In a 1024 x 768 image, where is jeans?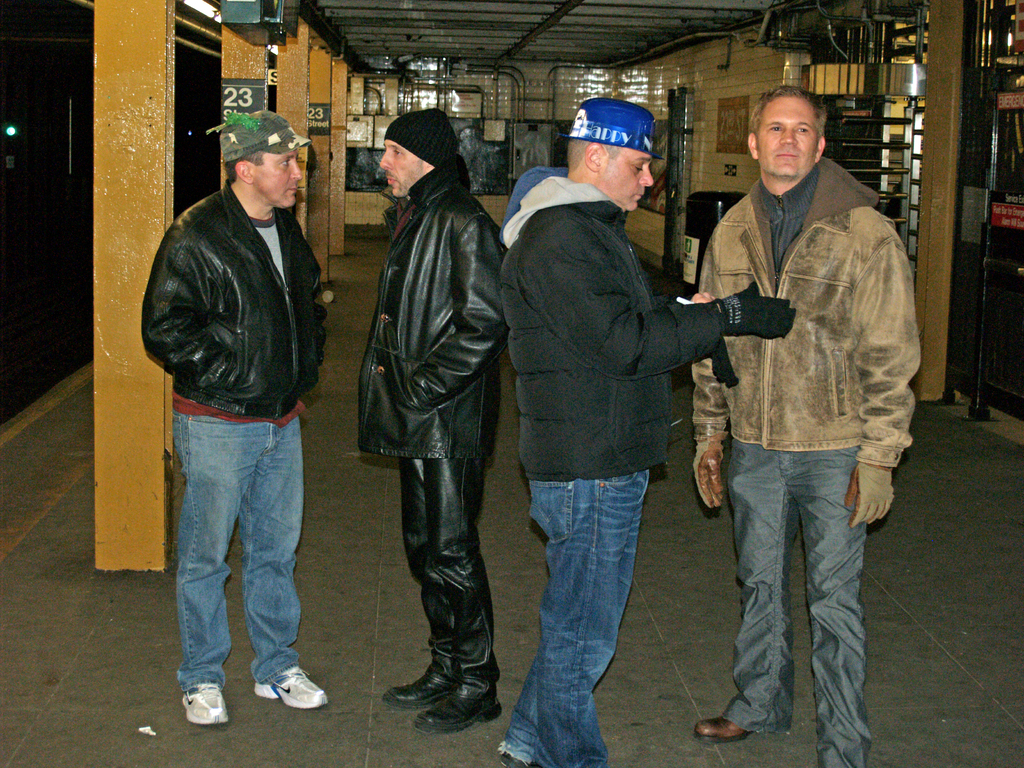
Rect(161, 413, 312, 717).
